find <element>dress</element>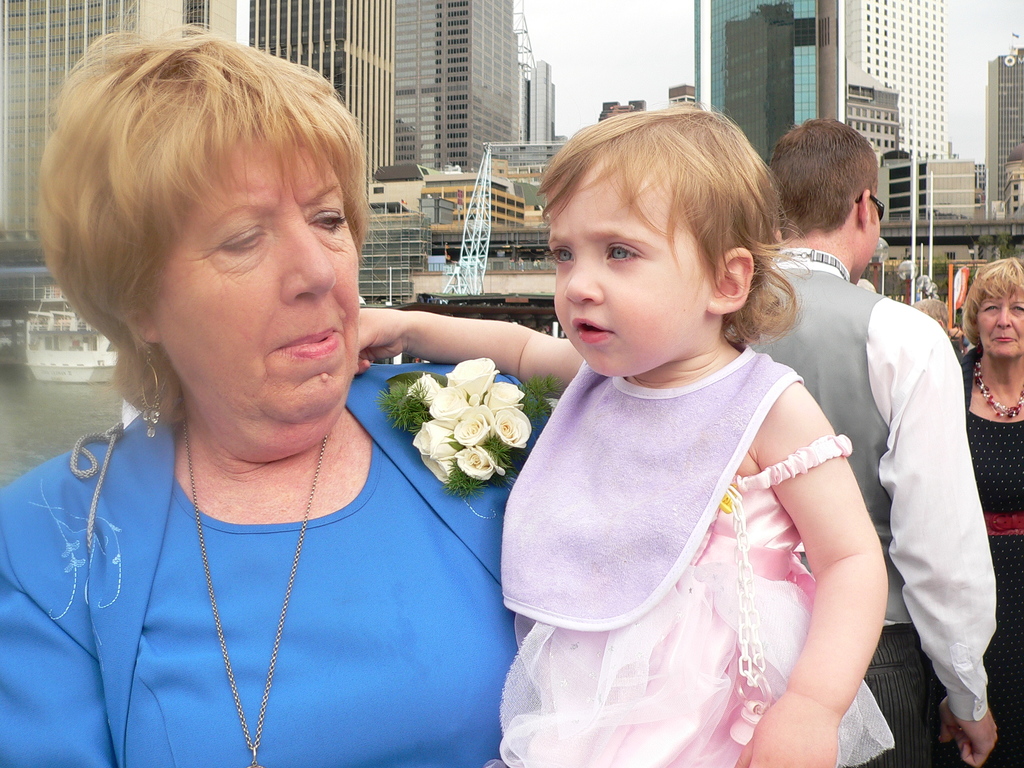
[493,356,890,767]
